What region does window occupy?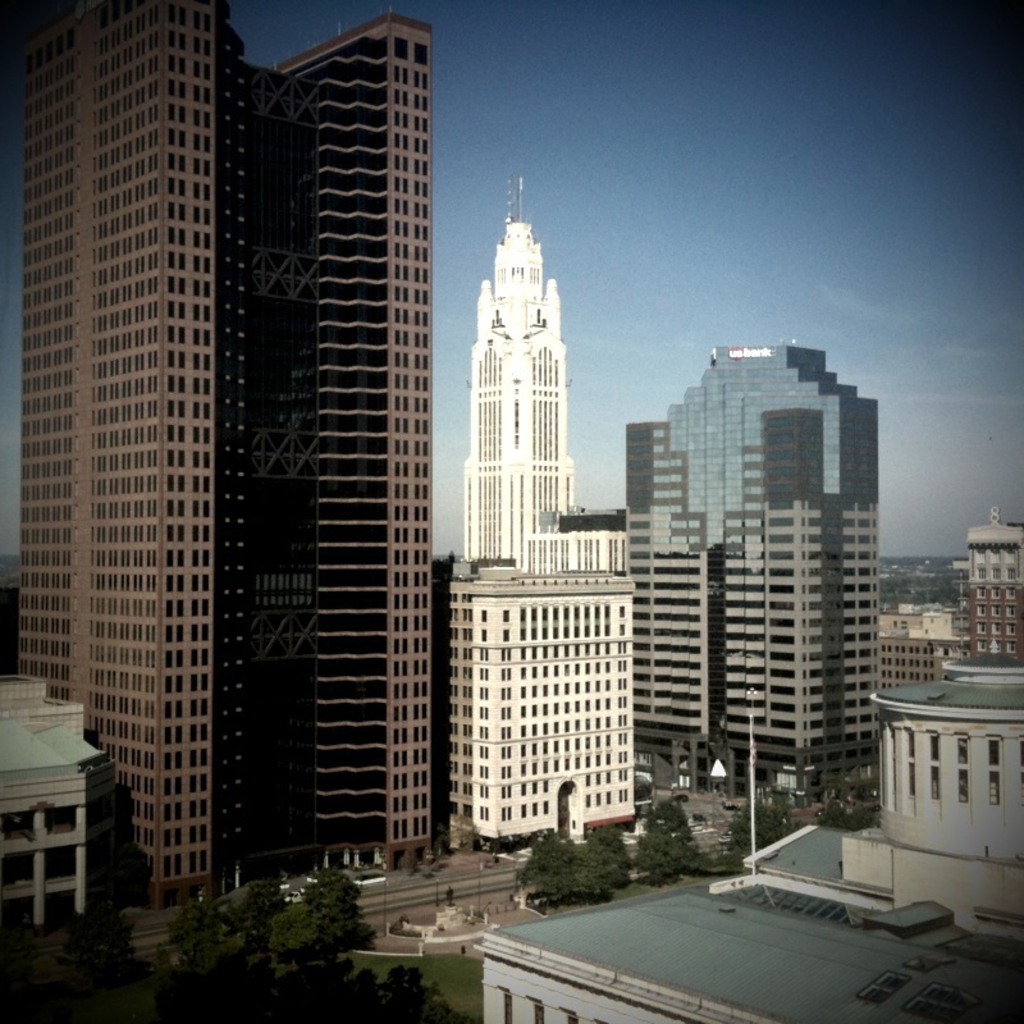
bbox(909, 732, 911, 791).
